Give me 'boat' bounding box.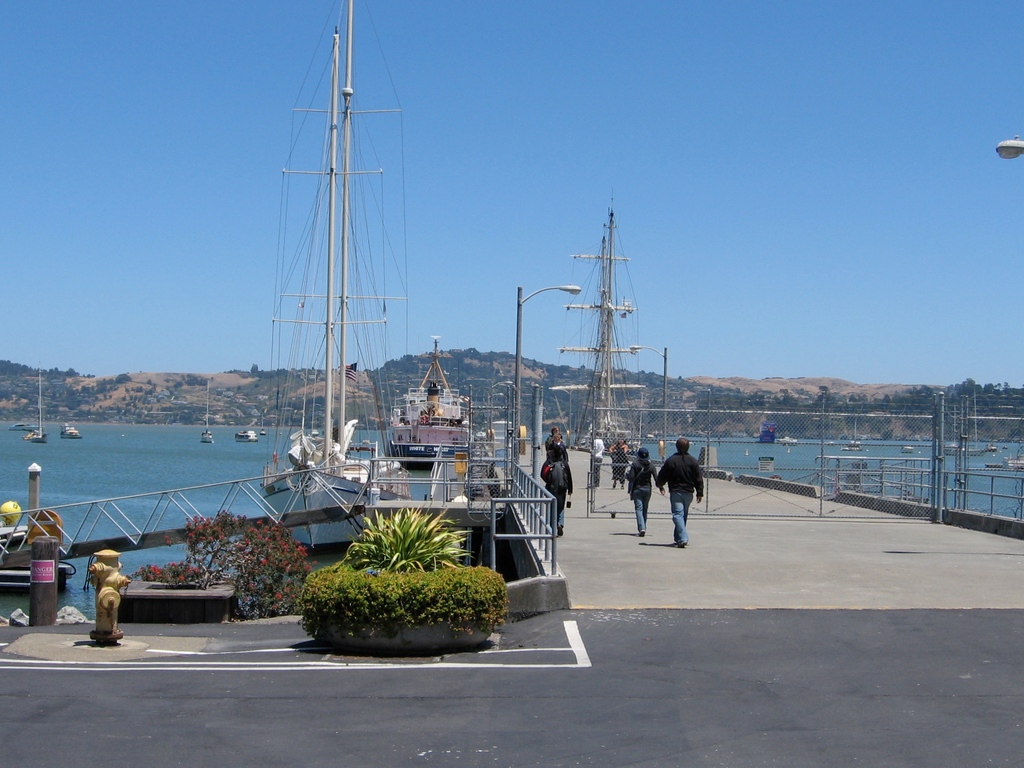
{"left": 895, "top": 447, "right": 916, "bottom": 452}.
